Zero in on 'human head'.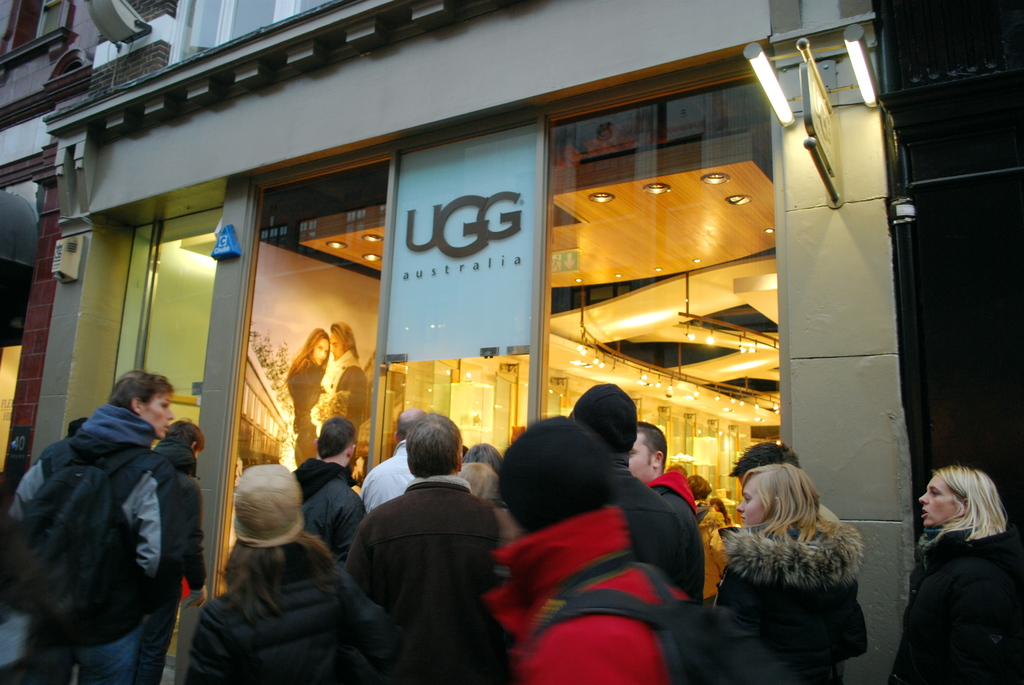
Zeroed in: locate(108, 369, 173, 448).
